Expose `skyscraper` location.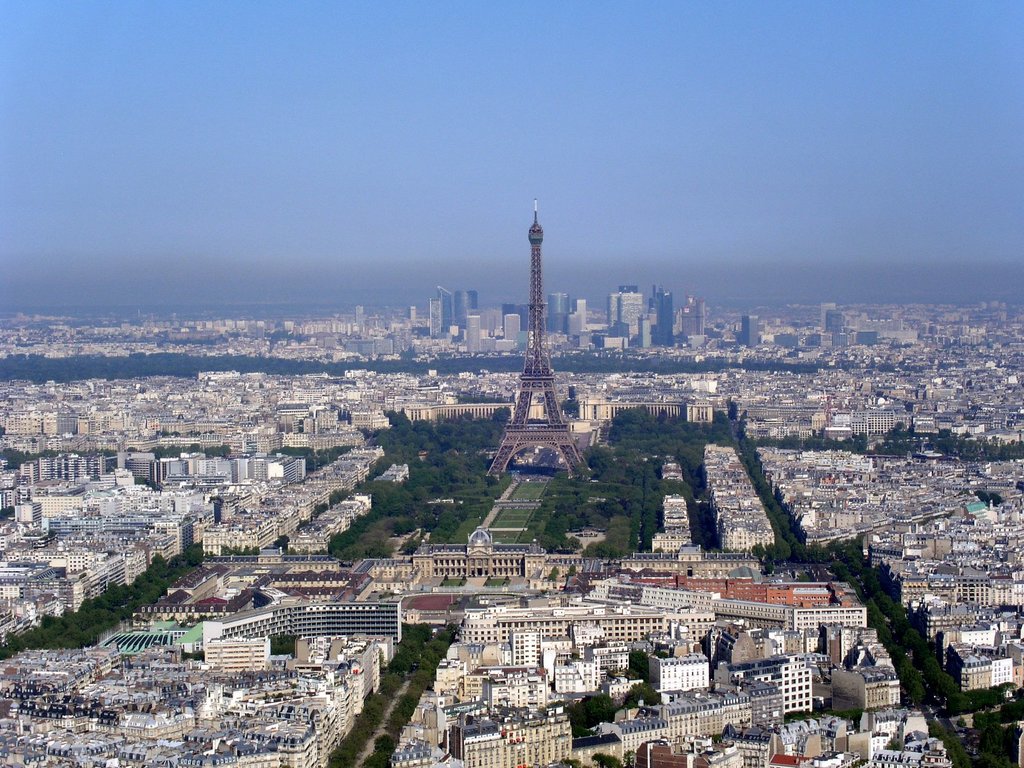
Exposed at 431/287/457/339.
